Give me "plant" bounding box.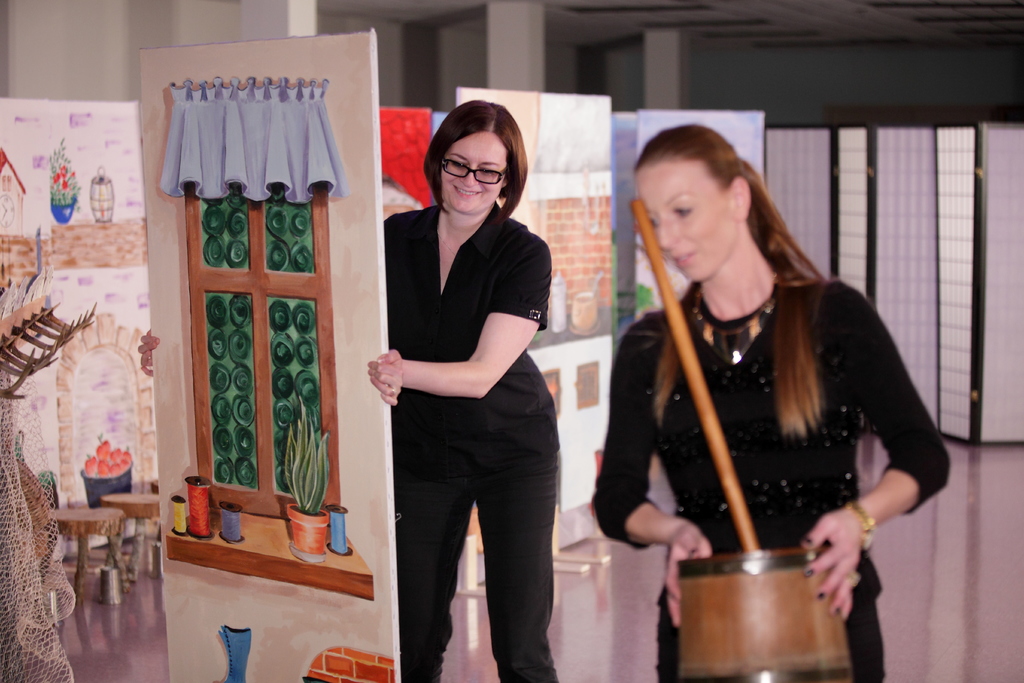
x1=45, y1=138, x2=84, y2=208.
